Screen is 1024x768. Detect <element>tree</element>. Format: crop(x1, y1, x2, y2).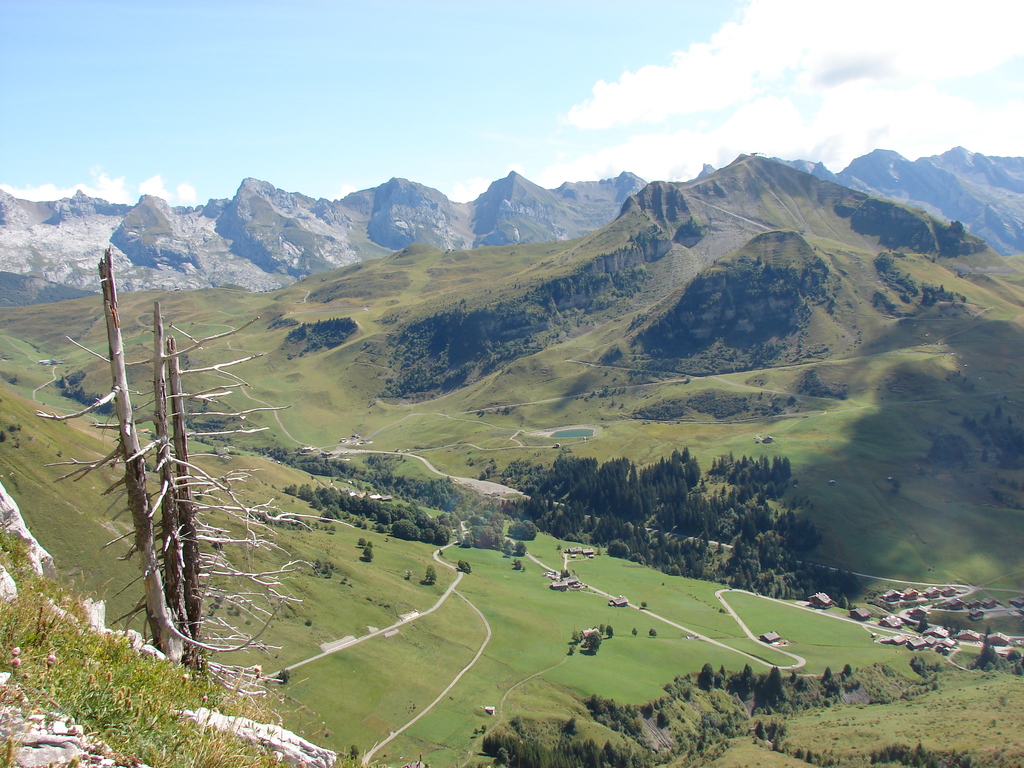
crop(762, 667, 787, 707).
